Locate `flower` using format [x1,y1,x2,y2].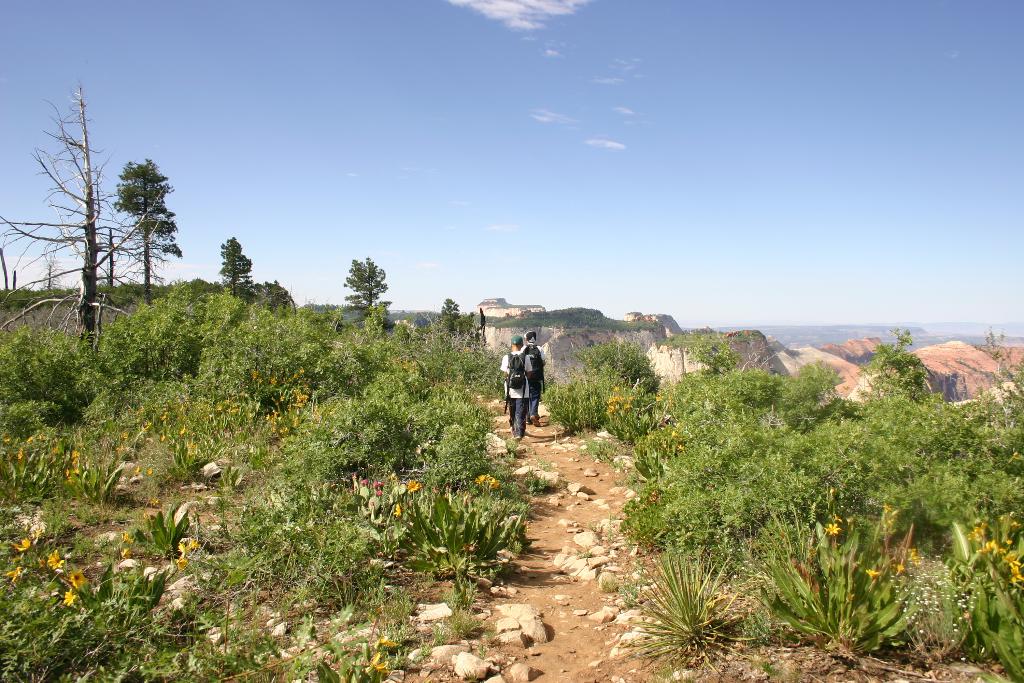
[367,650,390,675].
